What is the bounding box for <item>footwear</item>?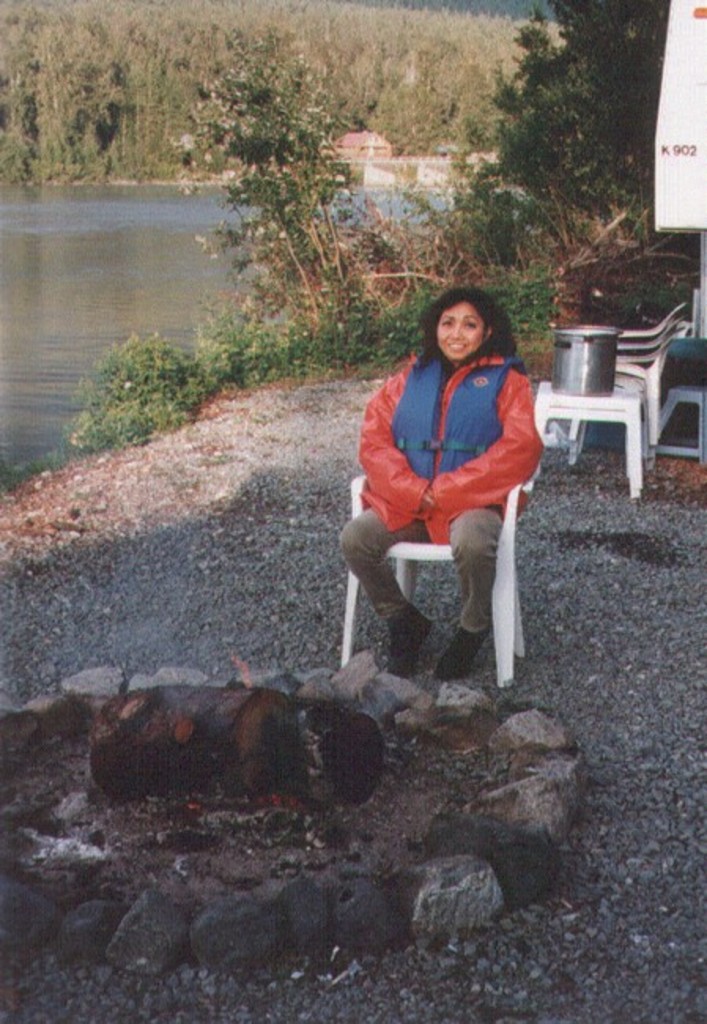
[x1=383, y1=605, x2=430, y2=674].
